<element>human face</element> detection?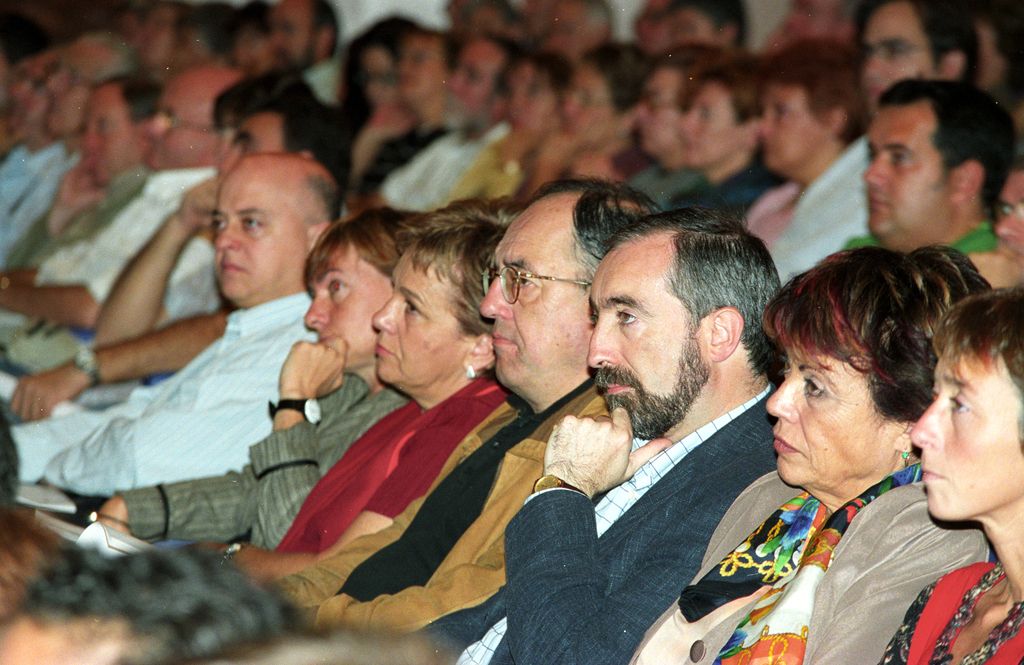
[217, 184, 304, 292]
